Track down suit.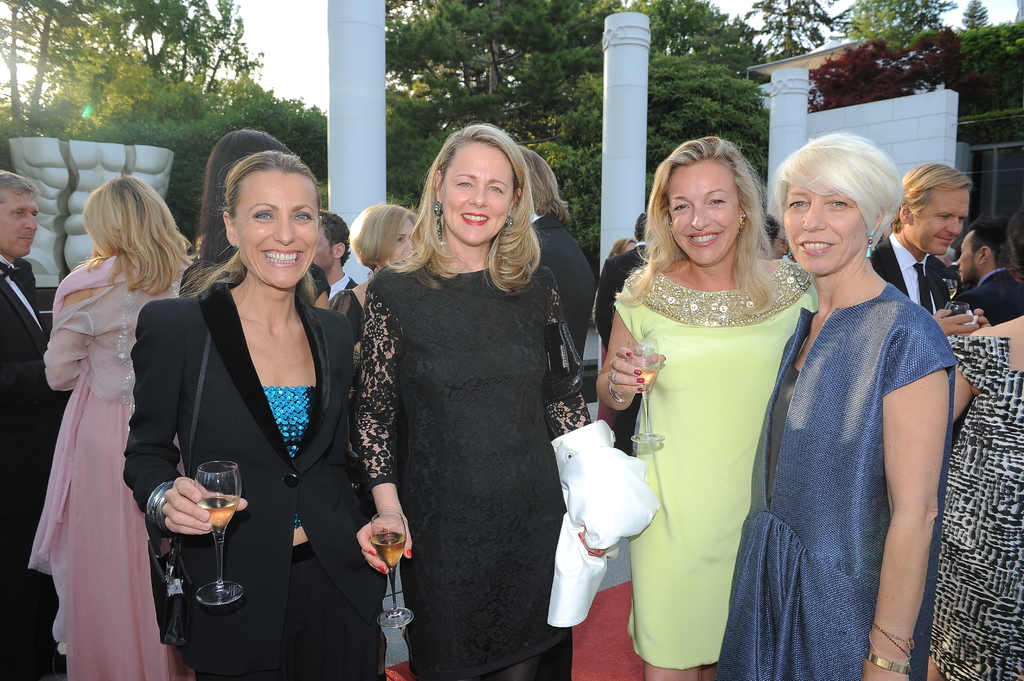
Tracked to l=0, t=266, r=65, b=678.
